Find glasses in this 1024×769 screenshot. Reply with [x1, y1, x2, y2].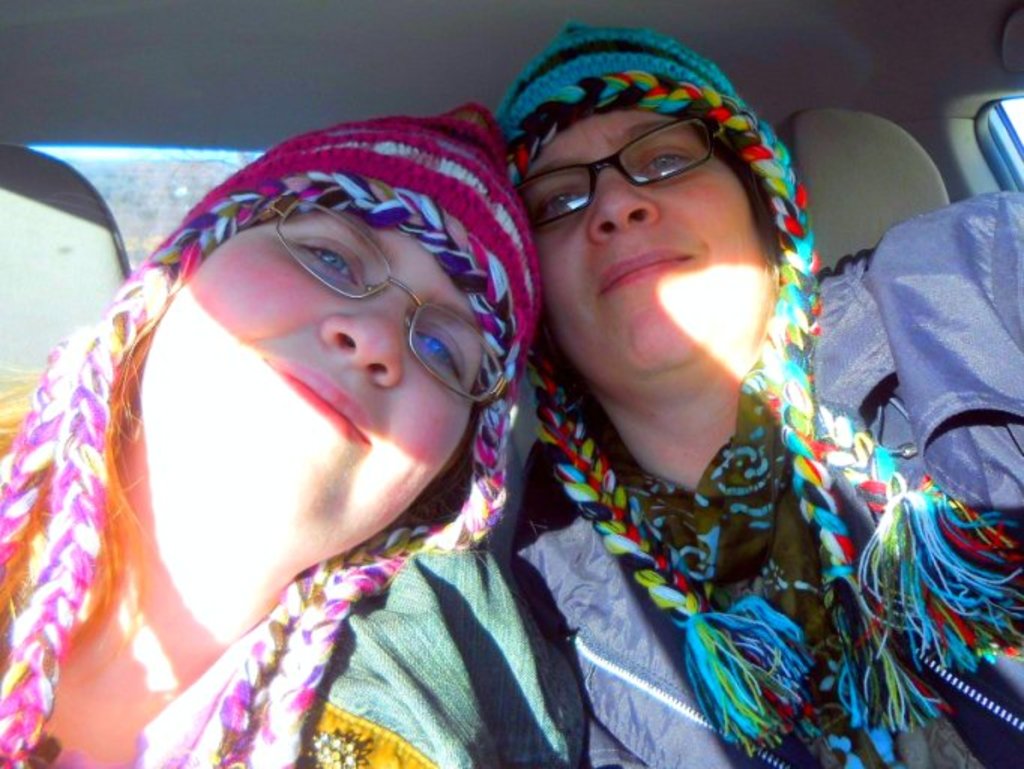
[260, 197, 512, 403].
